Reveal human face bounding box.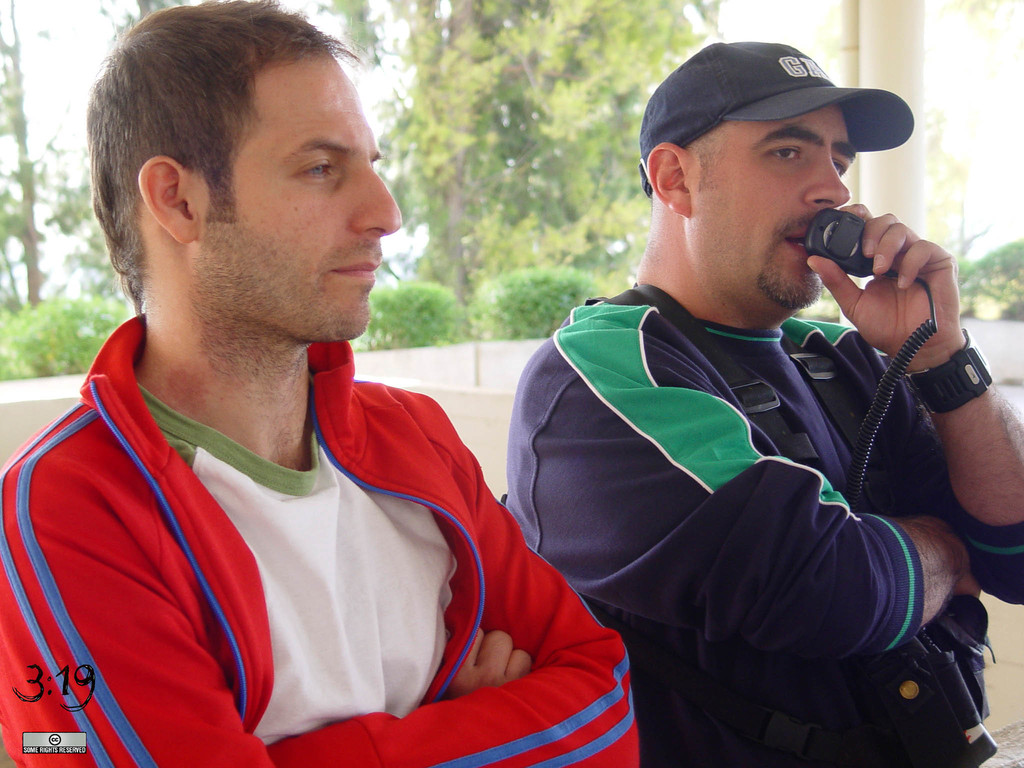
Revealed: region(198, 50, 403, 336).
